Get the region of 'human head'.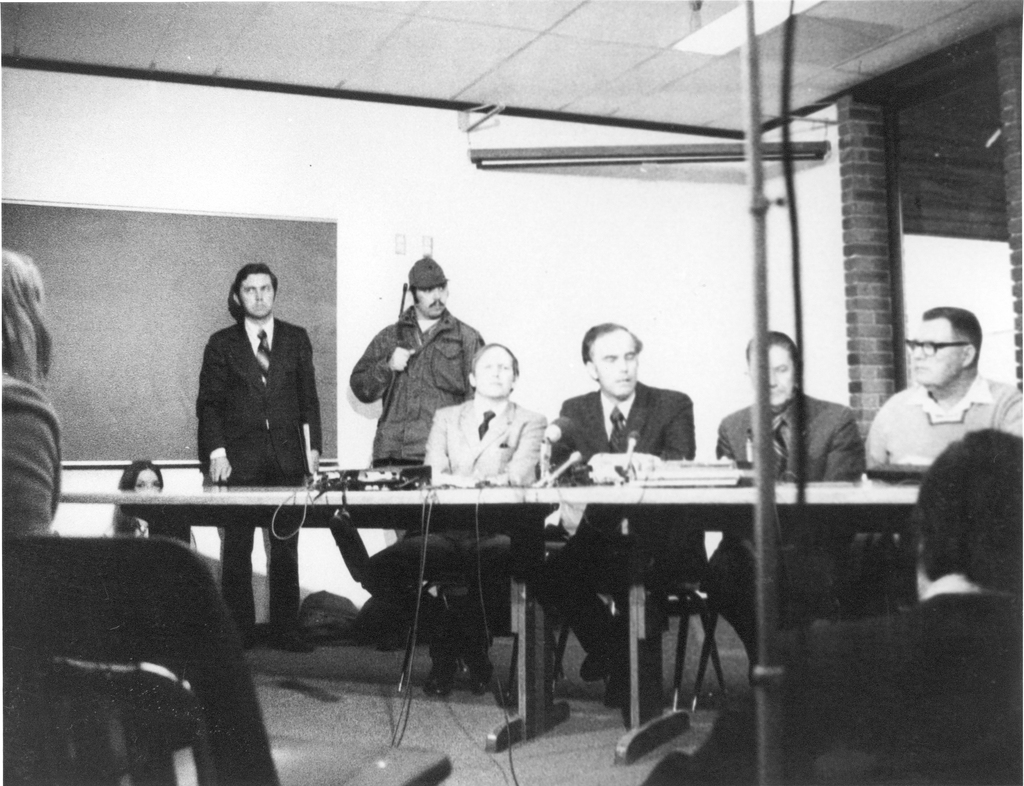
[left=125, top=457, right=168, bottom=494].
